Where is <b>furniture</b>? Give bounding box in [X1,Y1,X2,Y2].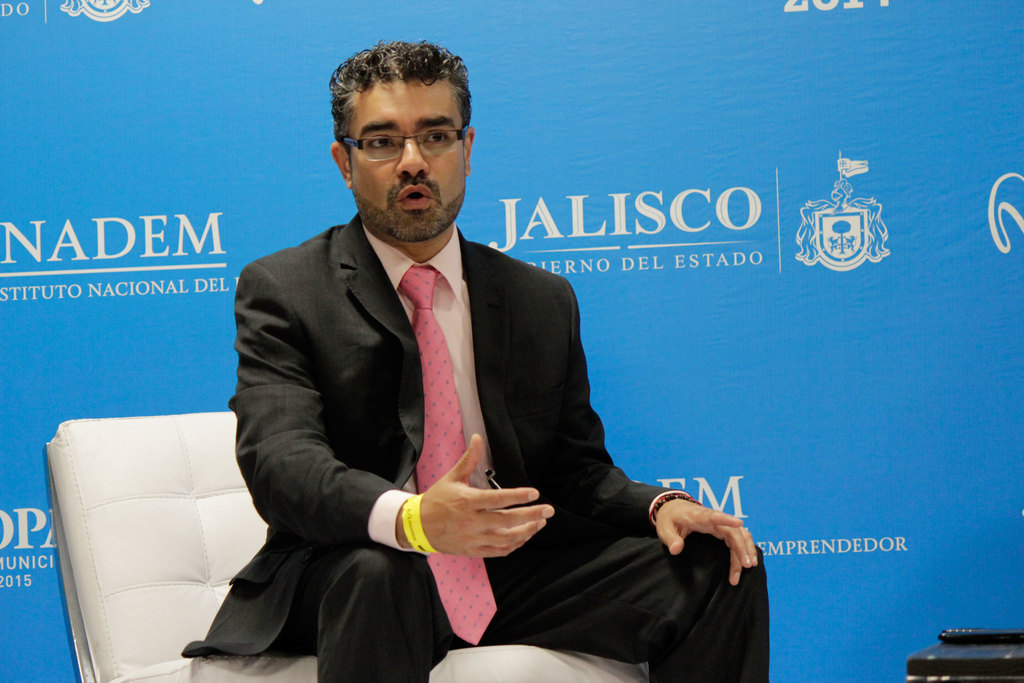
[33,413,649,682].
